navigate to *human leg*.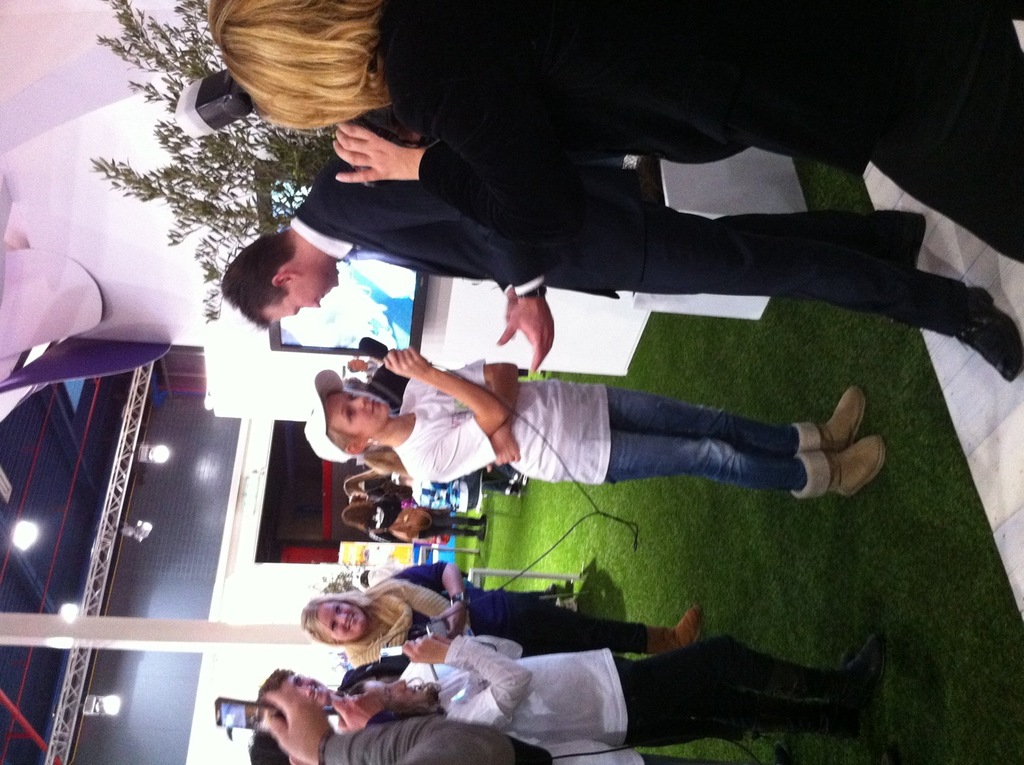
Navigation target: [x1=559, y1=379, x2=871, y2=431].
